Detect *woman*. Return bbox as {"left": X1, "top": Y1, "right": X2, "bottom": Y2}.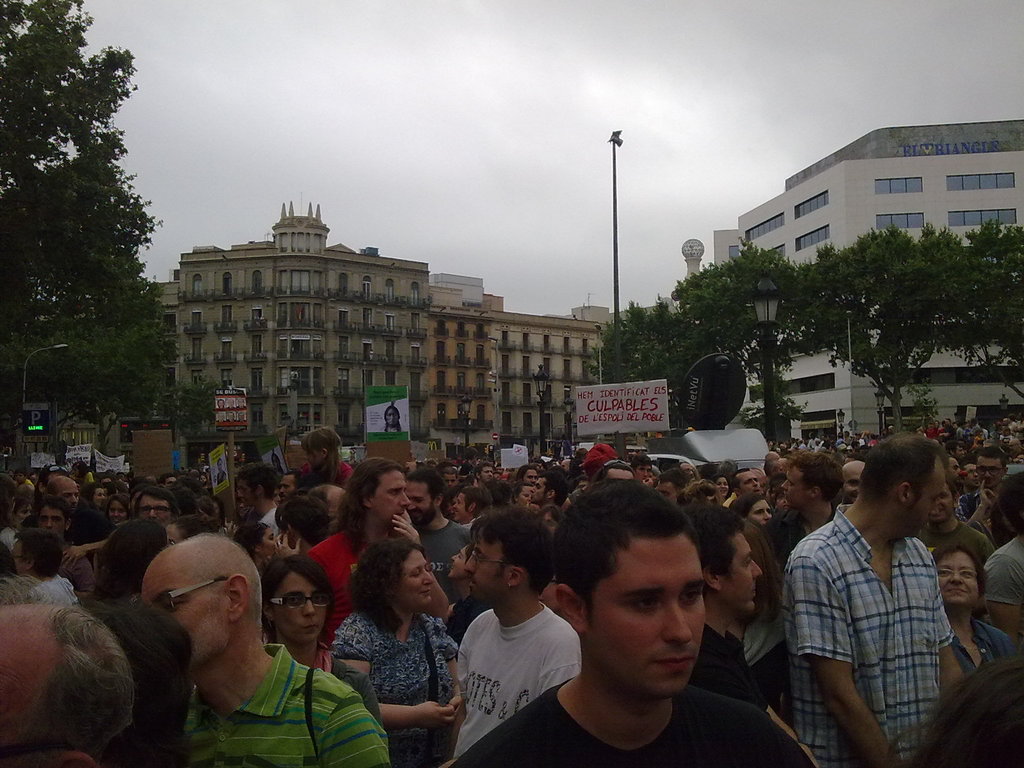
{"left": 382, "top": 406, "right": 406, "bottom": 435}.
